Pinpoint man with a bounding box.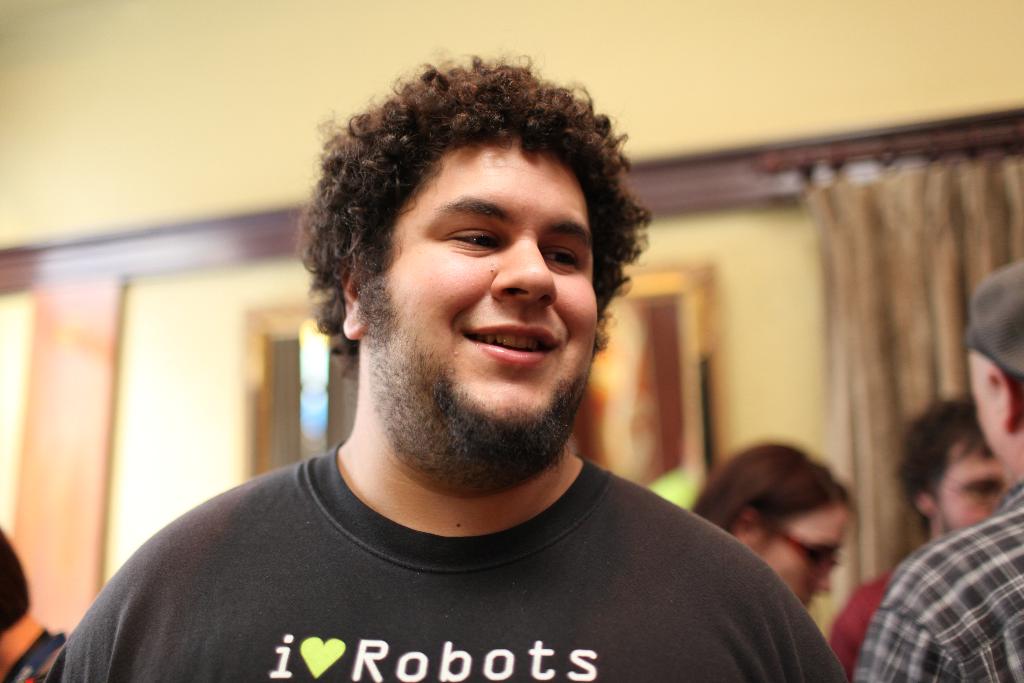
select_region(45, 53, 849, 682).
